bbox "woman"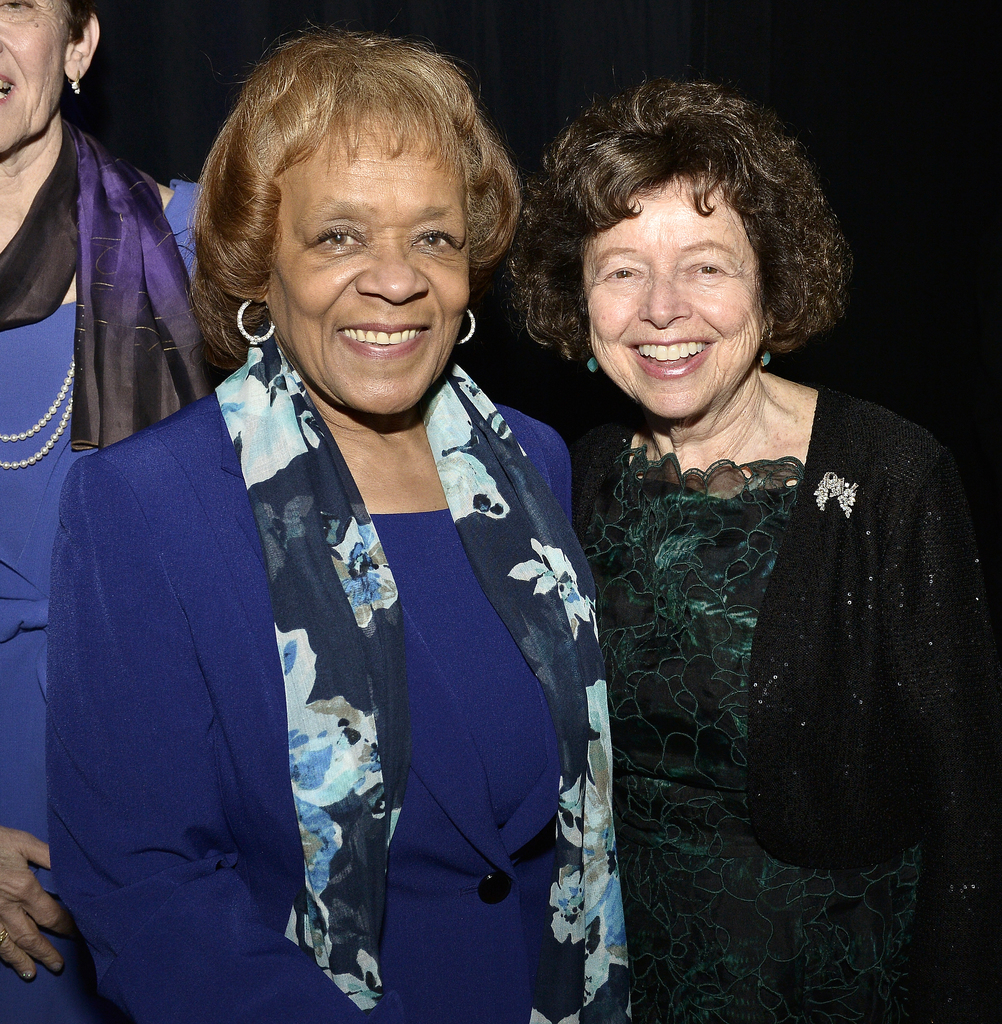
[49,15,625,1023]
